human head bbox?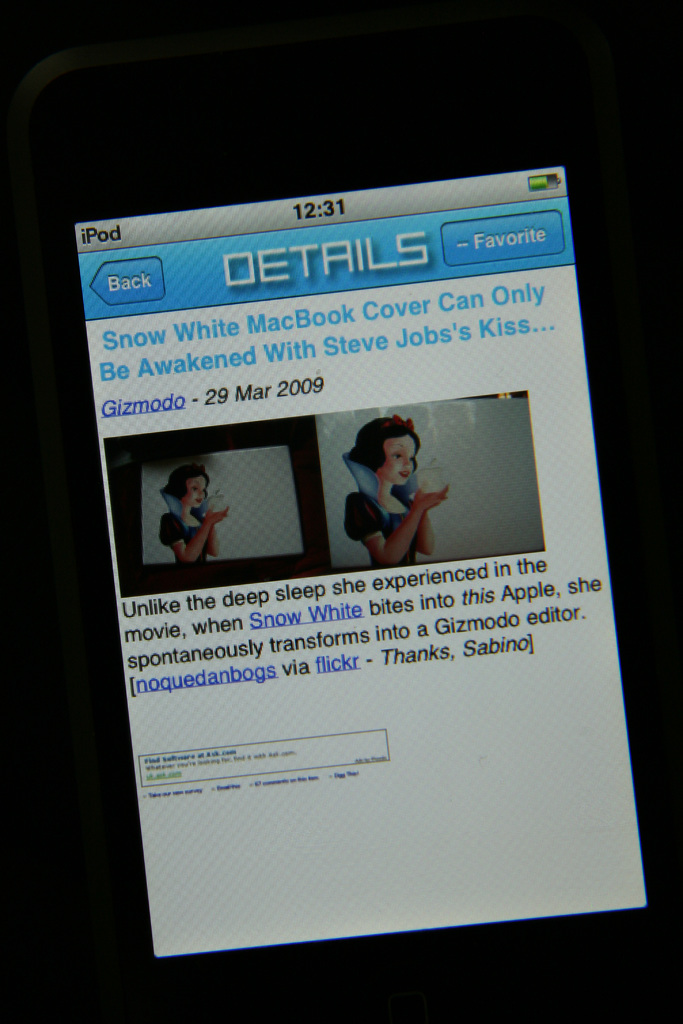
l=351, t=414, r=428, b=488
